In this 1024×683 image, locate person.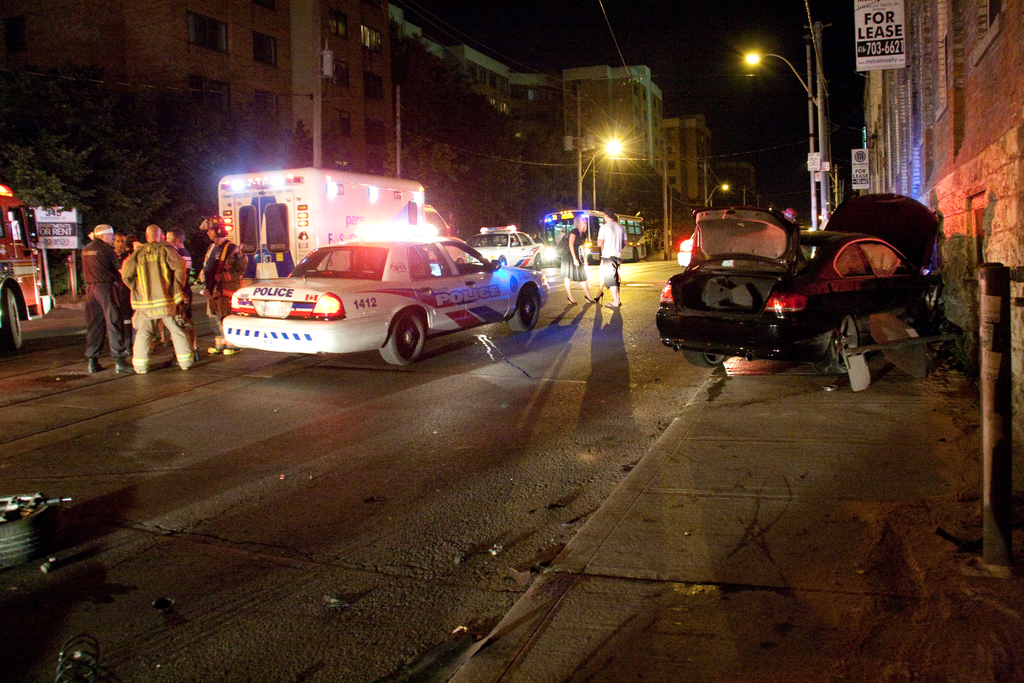
Bounding box: [left=109, top=227, right=127, bottom=264].
